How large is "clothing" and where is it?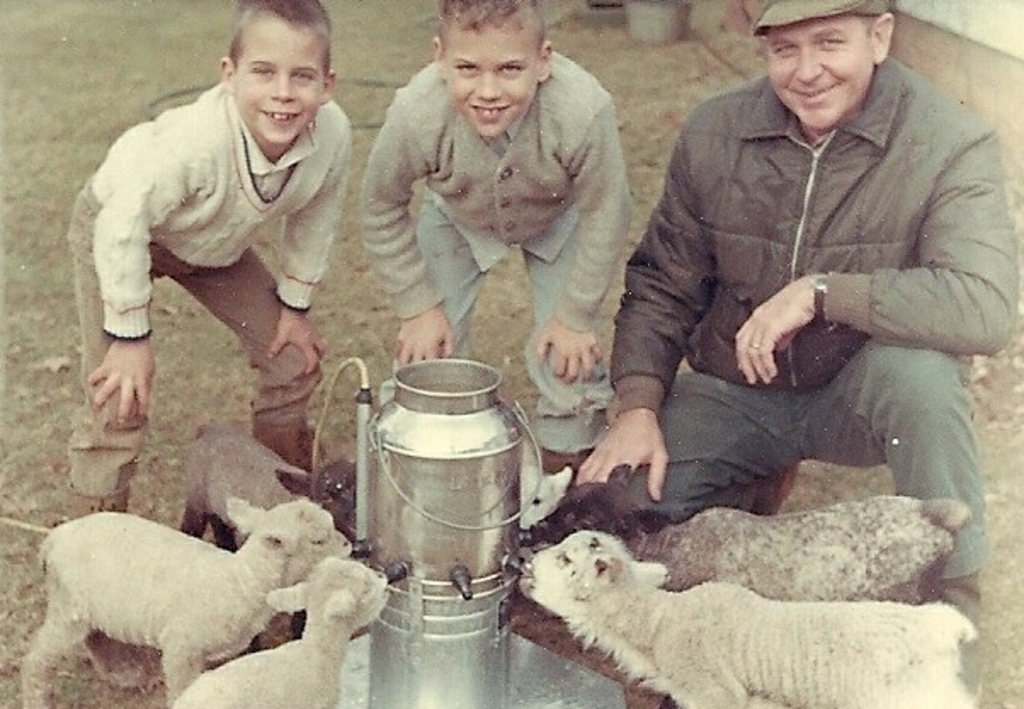
Bounding box: x1=607, y1=49, x2=1015, y2=583.
